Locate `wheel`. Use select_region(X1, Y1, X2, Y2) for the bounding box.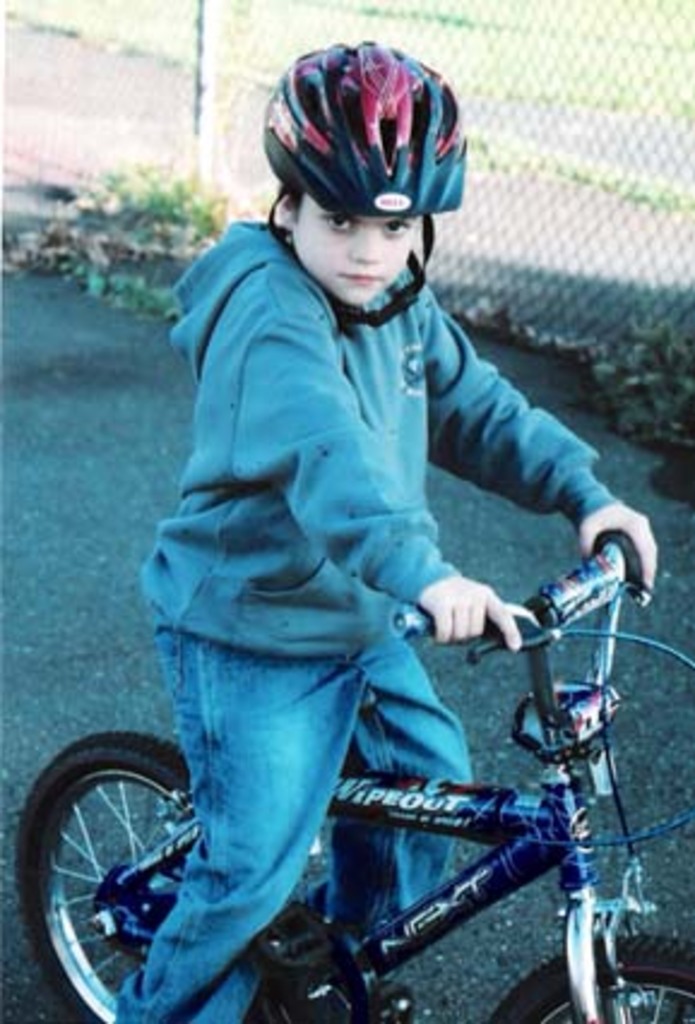
select_region(22, 745, 219, 1005).
